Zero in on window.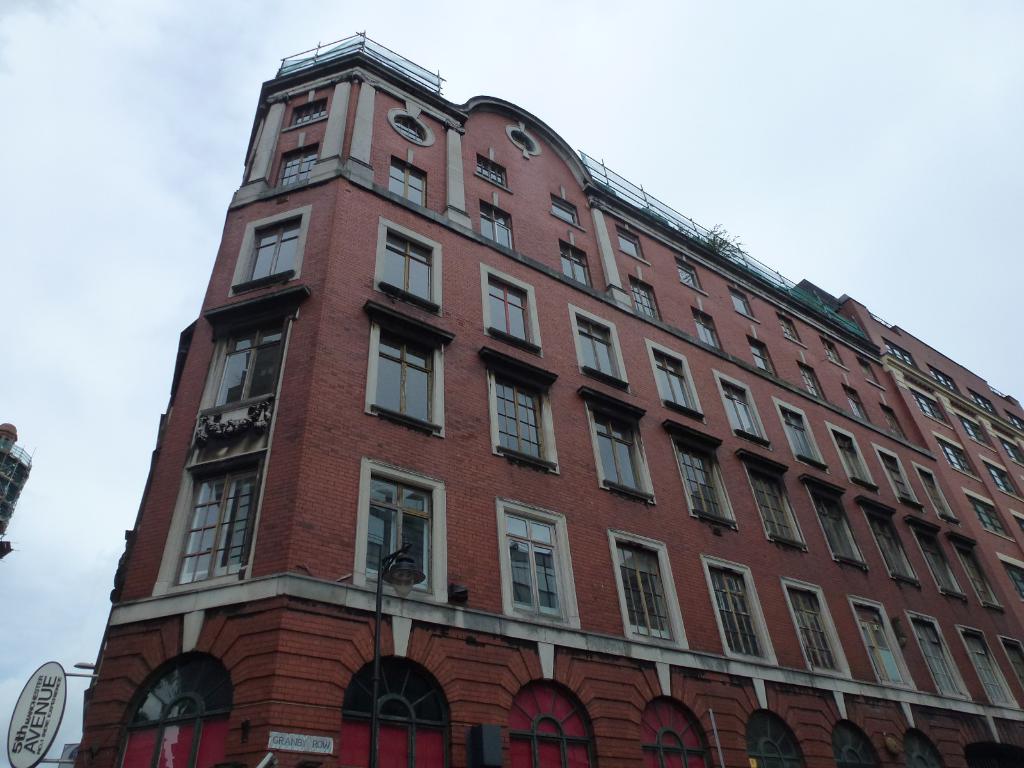
Zeroed in: <box>773,392,822,473</box>.
